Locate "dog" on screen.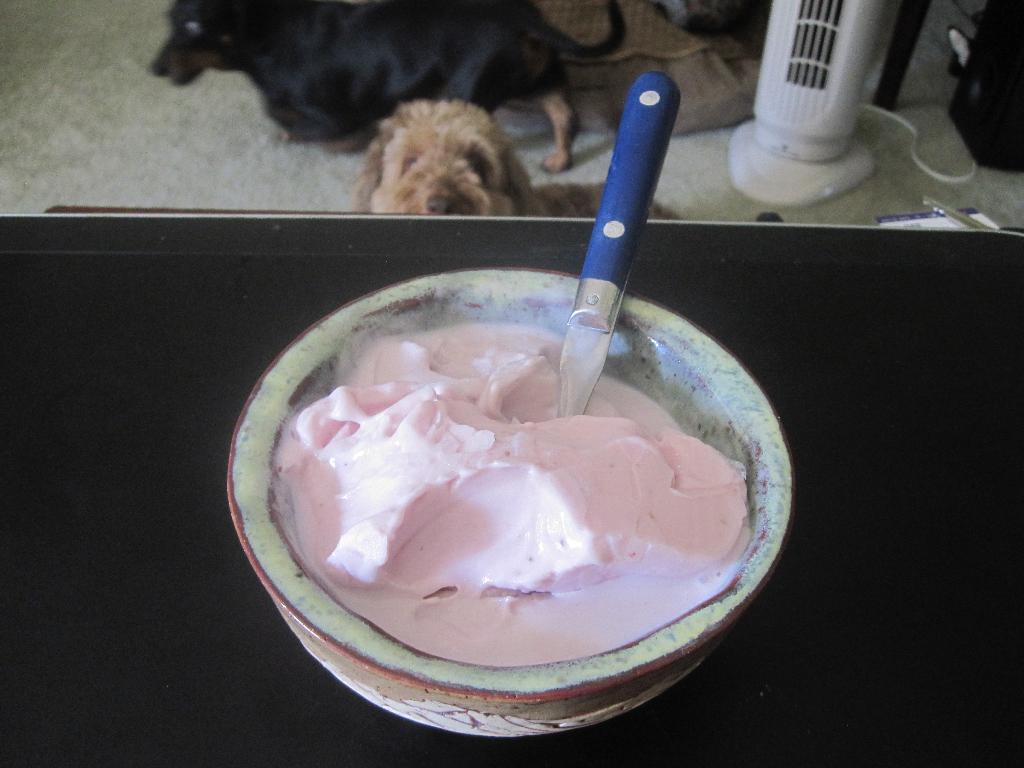
On screen at (left=147, top=0, right=629, bottom=177).
